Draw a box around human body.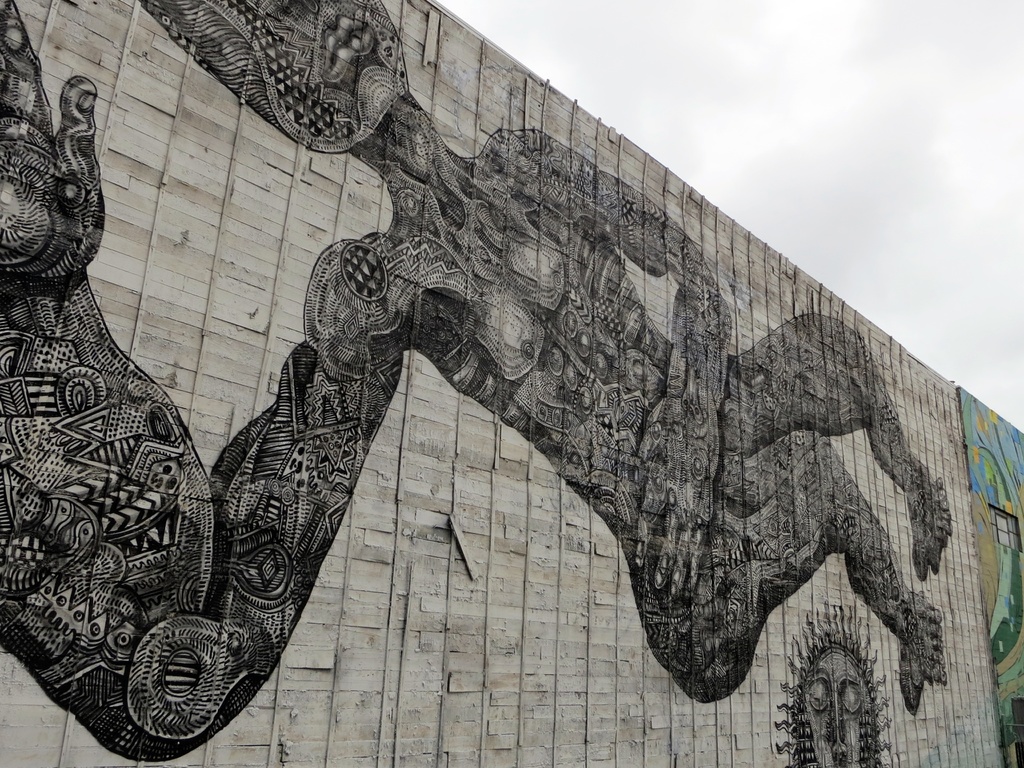
detection(0, 0, 956, 757).
